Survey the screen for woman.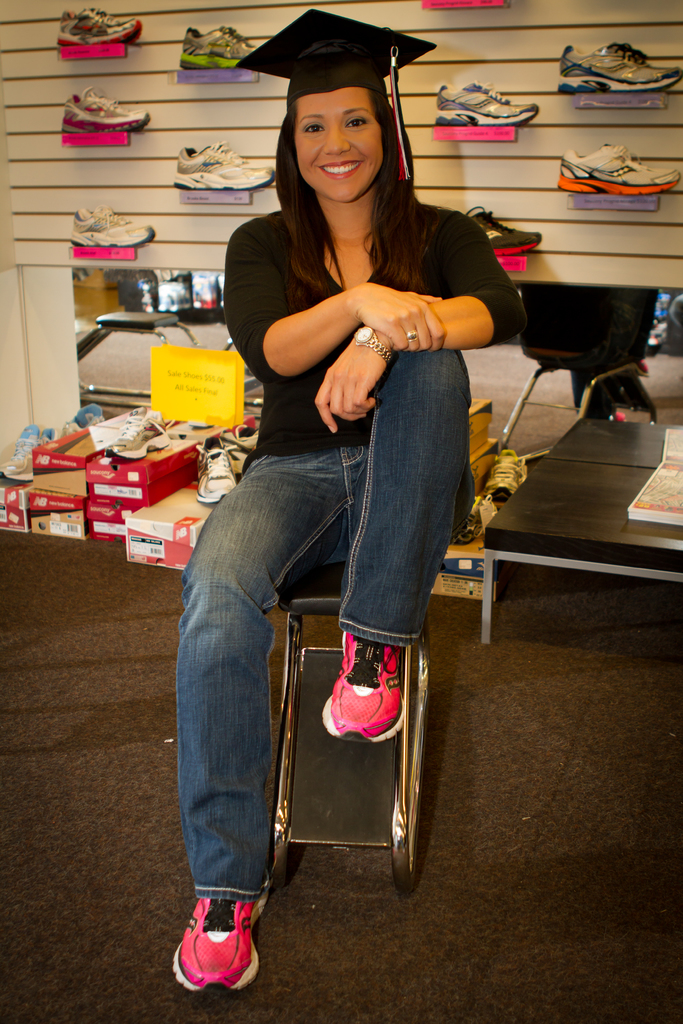
Survey found: <region>181, 23, 494, 924</region>.
